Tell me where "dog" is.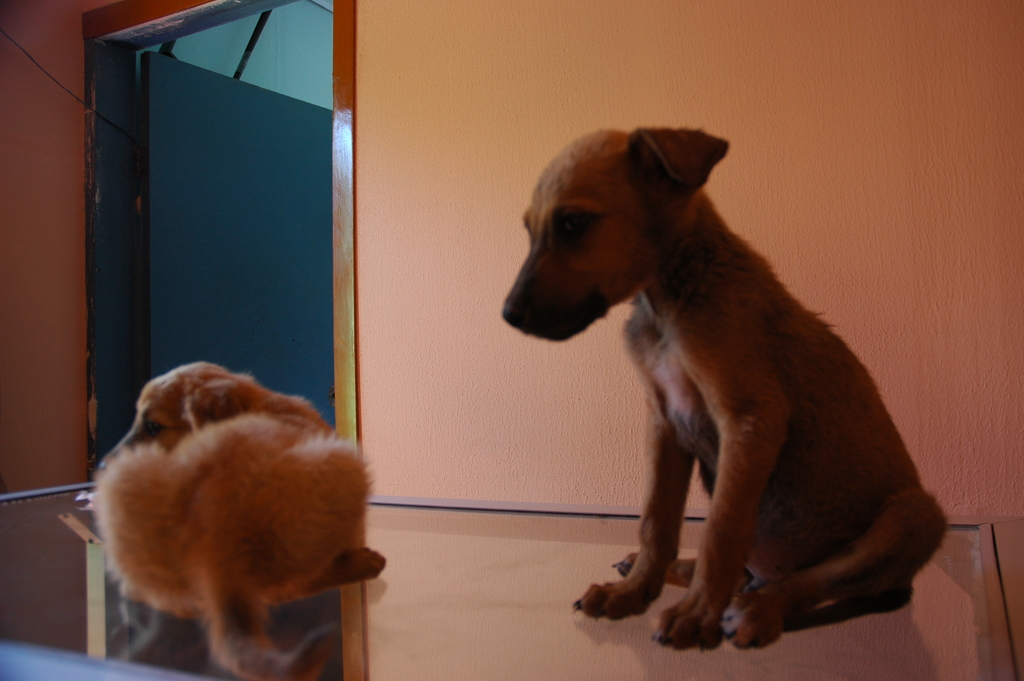
"dog" is at Rect(499, 129, 956, 650).
